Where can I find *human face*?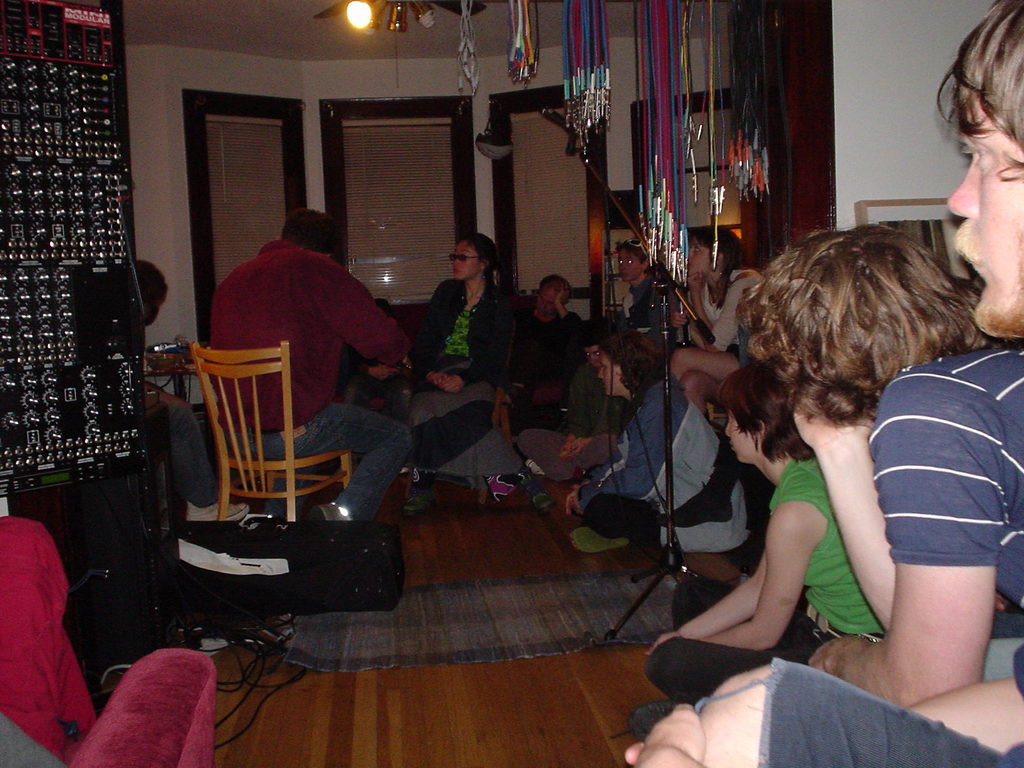
You can find it at [x1=942, y1=89, x2=1023, y2=338].
